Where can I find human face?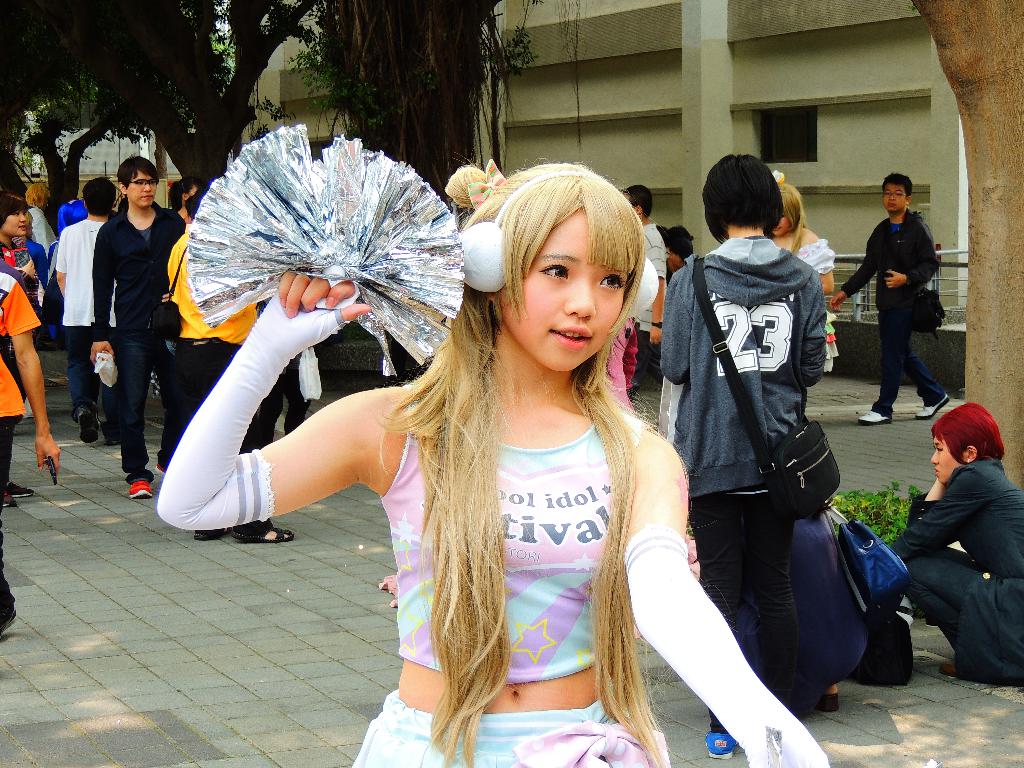
You can find it at 932 438 959 478.
